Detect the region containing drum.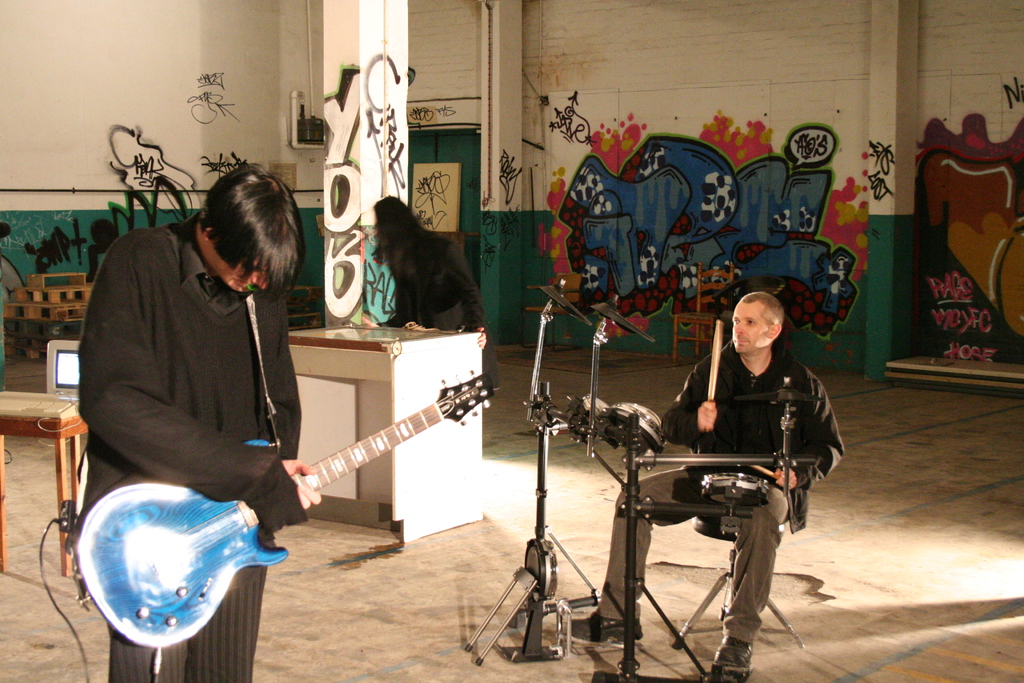
567/384/614/453.
